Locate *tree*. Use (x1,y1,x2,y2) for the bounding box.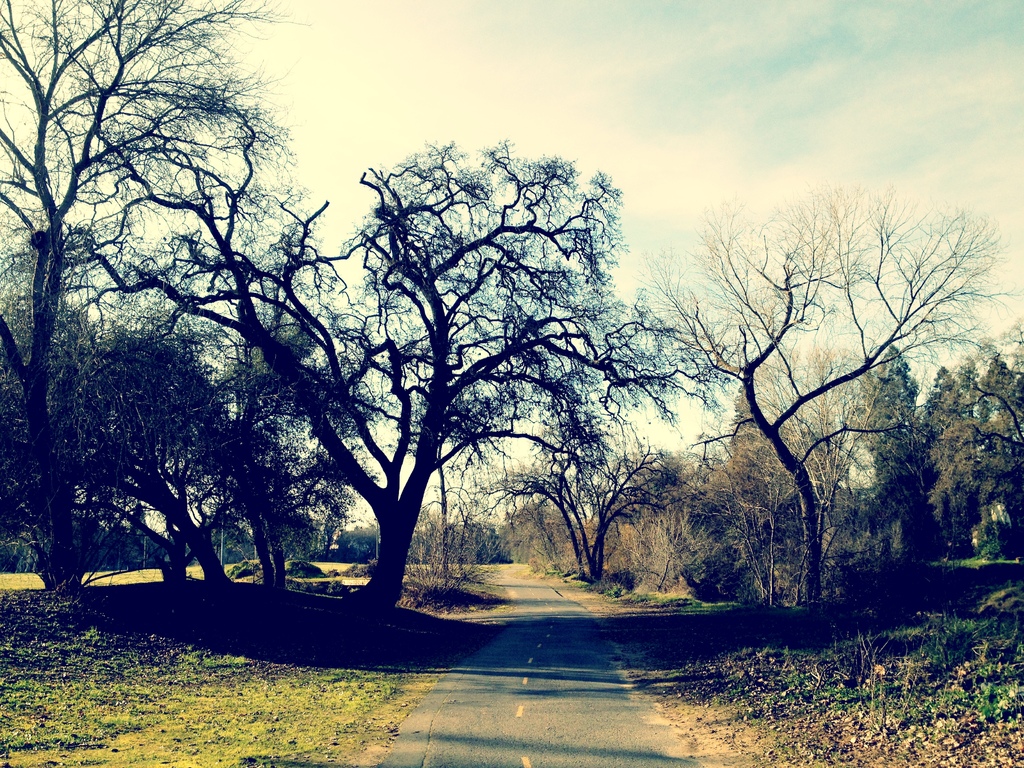
(627,178,1011,602).
